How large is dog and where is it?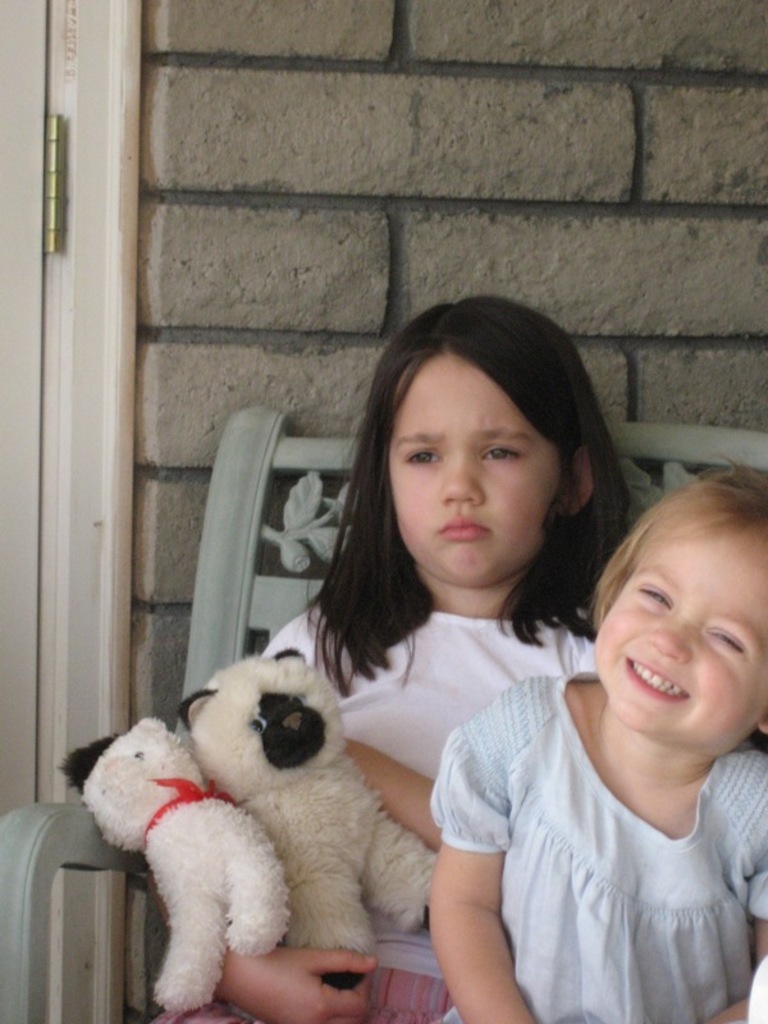
Bounding box: (59,710,289,1014).
